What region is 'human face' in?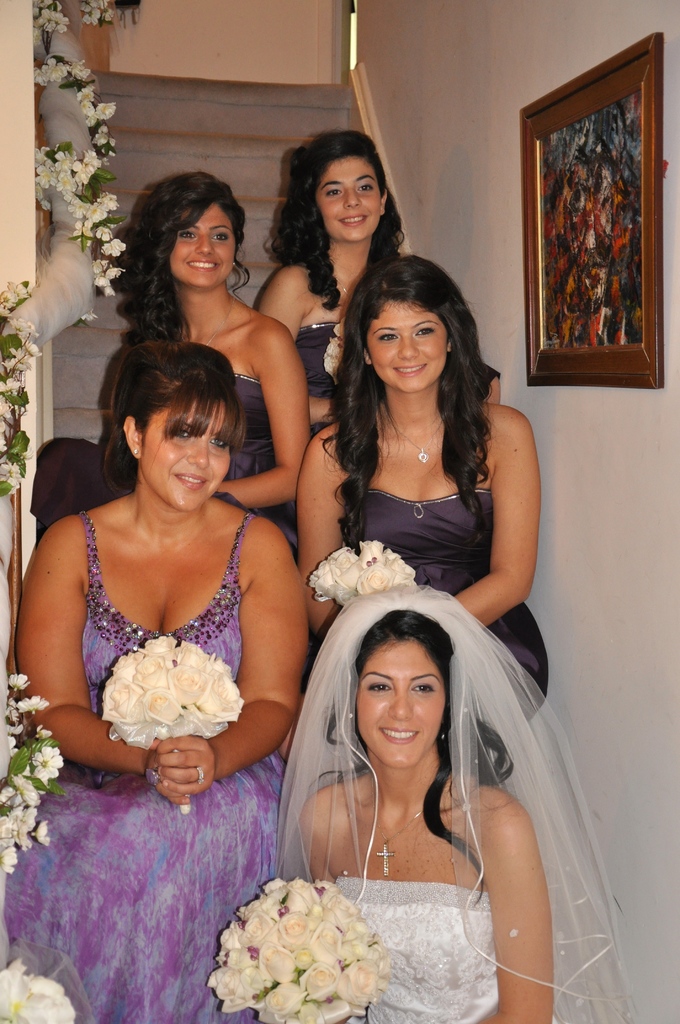
BBox(174, 192, 238, 288).
